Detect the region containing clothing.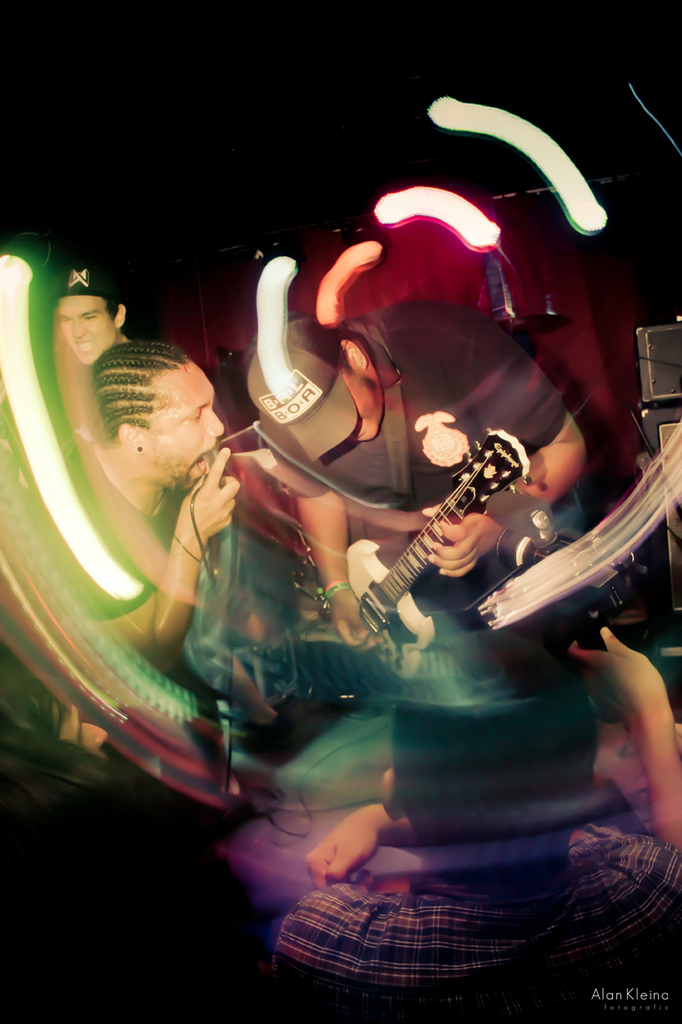
(280,296,592,560).
